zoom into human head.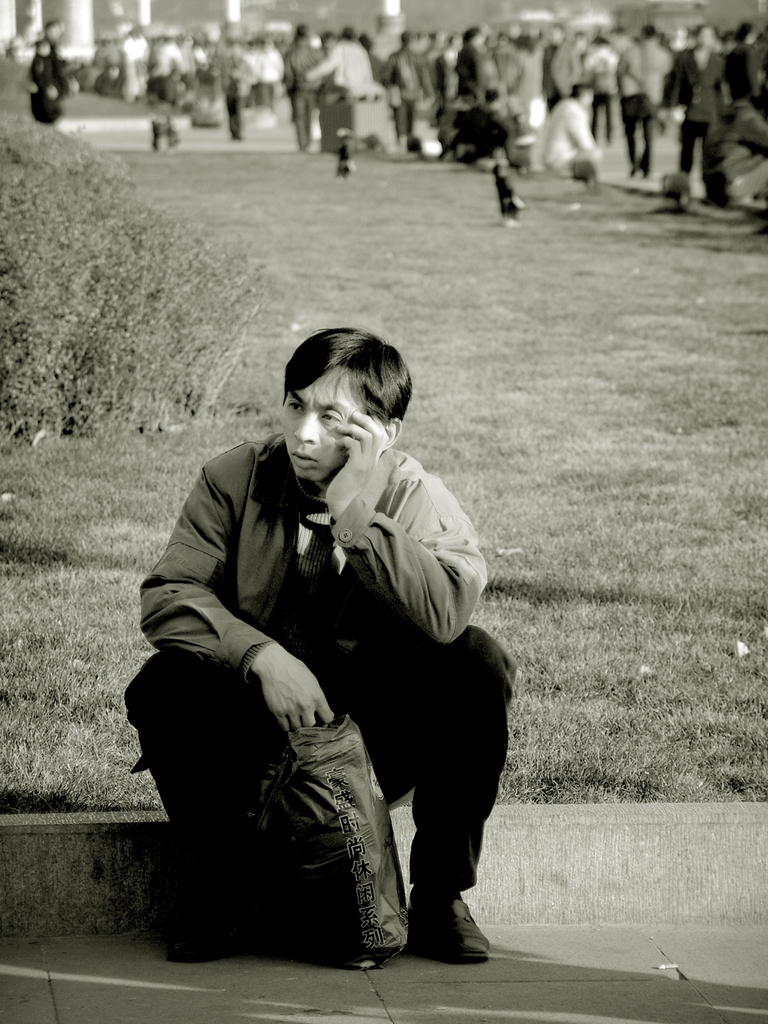
Zoom target: bbox=[296, 20, 310, 37].
